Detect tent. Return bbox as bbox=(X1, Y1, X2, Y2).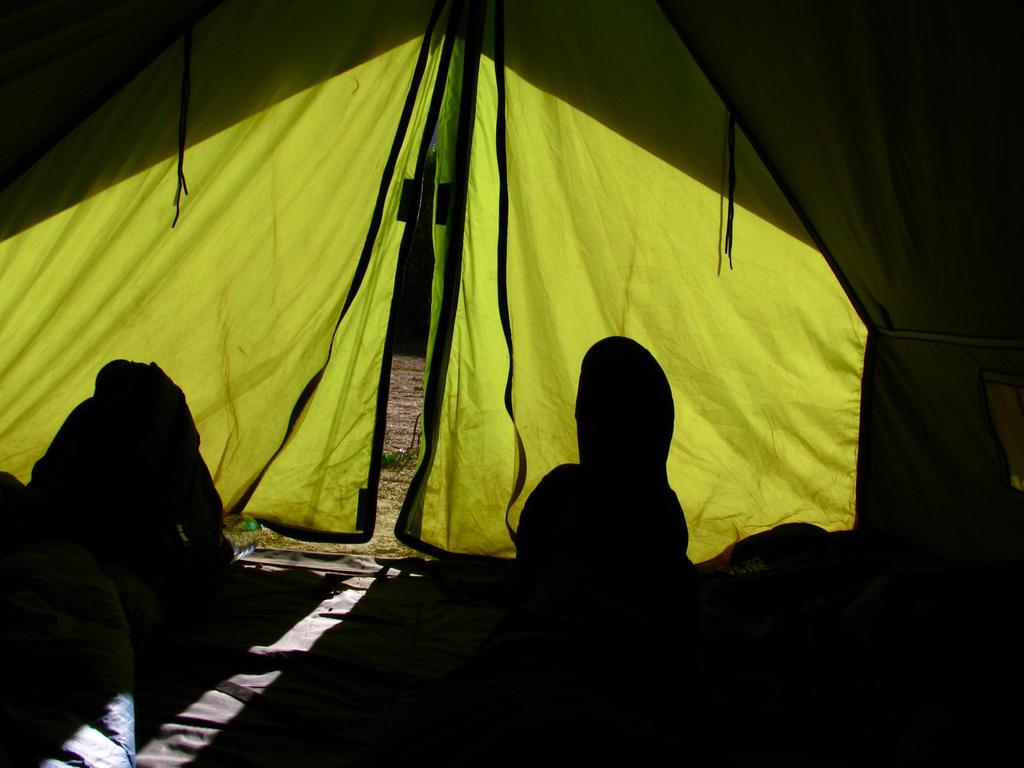
bbox=(77, 17, 999, 689).
